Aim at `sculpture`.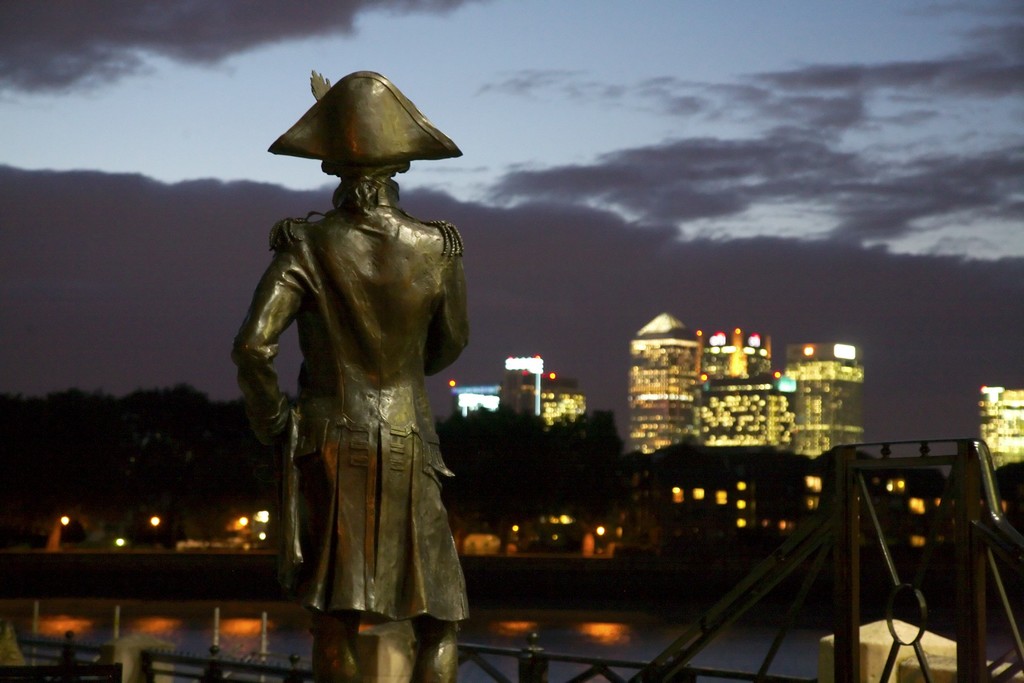
Aimed at 231, 62, 495, 661.
